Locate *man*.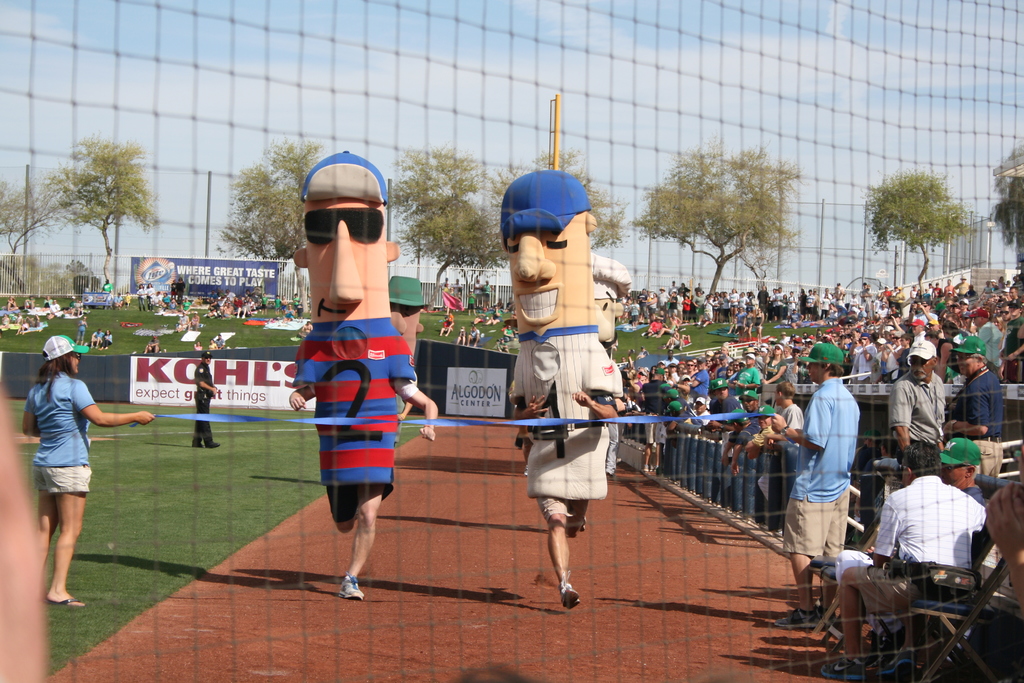
Bounding box: 705 388 762 432.
